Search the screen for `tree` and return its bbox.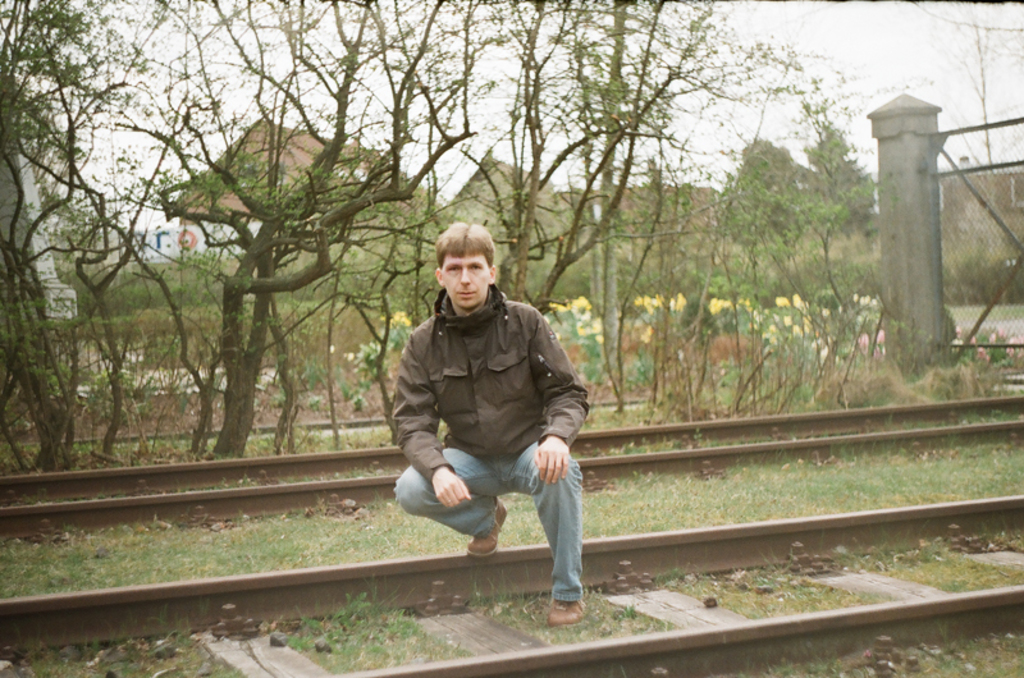
Found: region(0, 0, 794, 475).
